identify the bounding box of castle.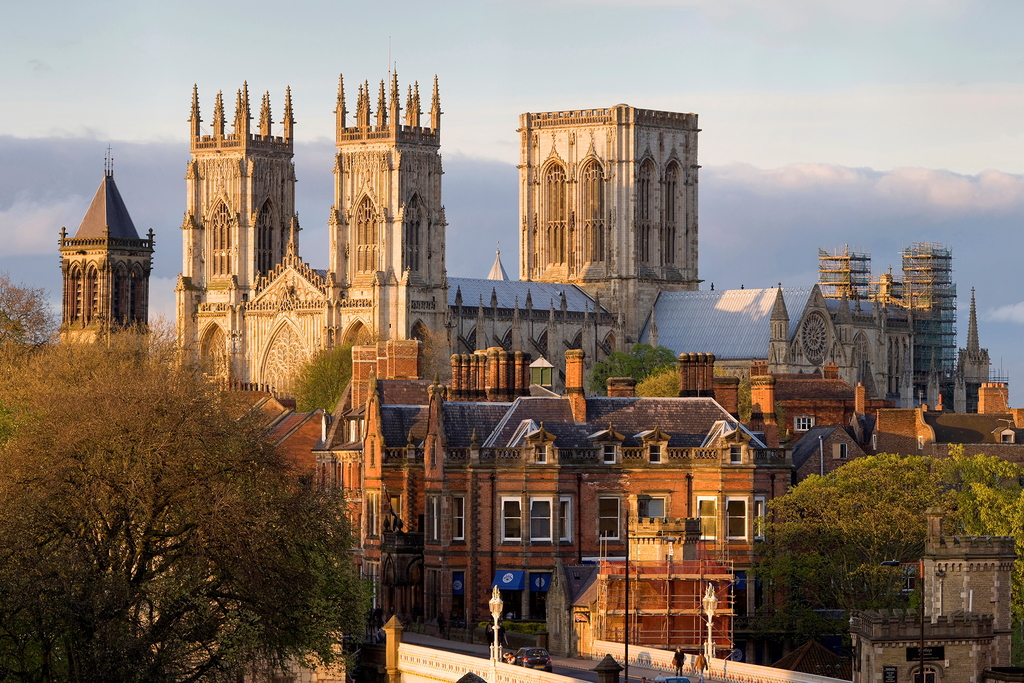
(58,61,988,408).
